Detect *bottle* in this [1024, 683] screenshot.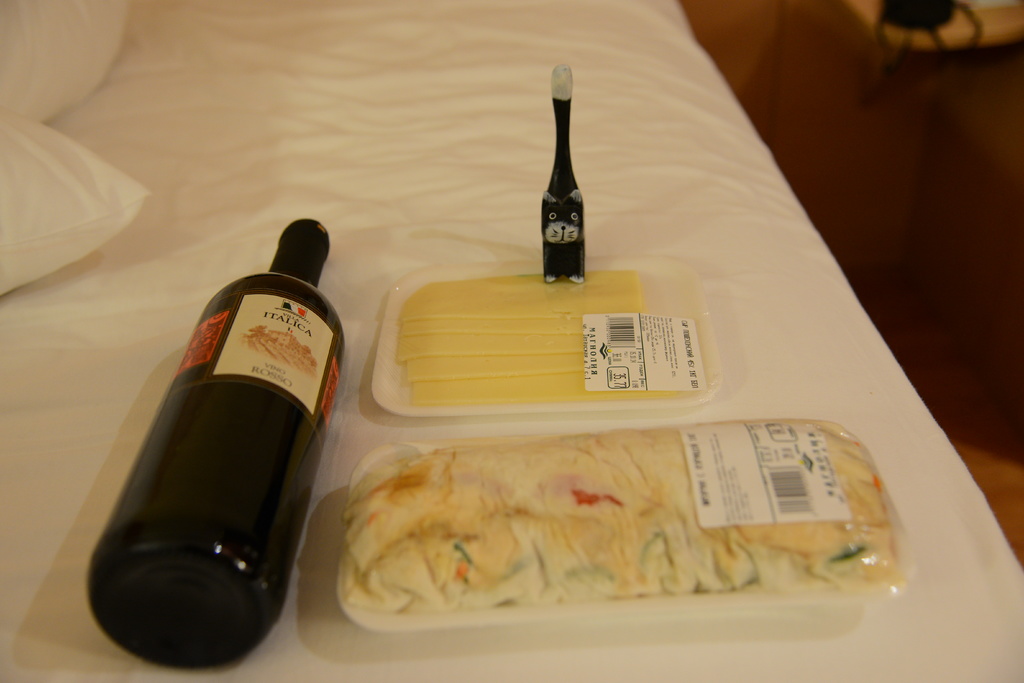
Detection: 83:215:347:658.
